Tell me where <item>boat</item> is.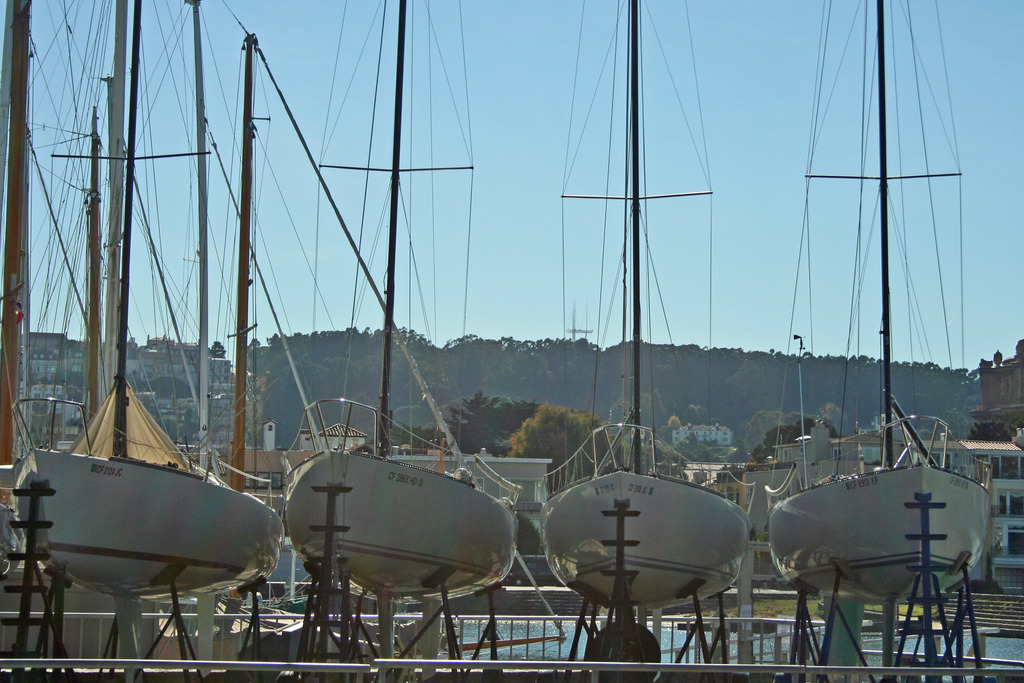
<item>boat</item> is at l=768, t=0, r=998, b=608.
